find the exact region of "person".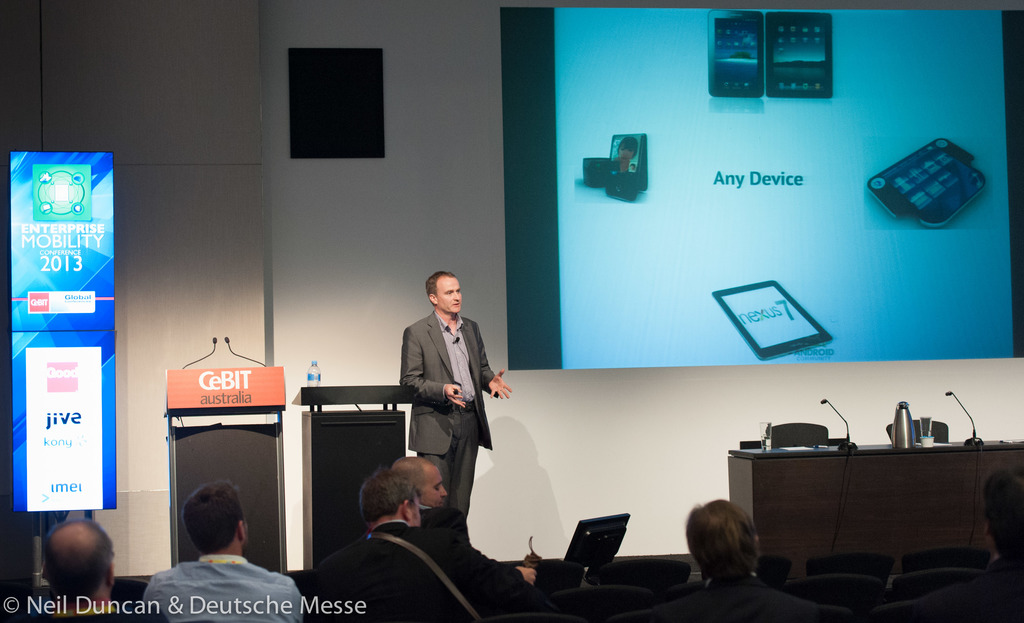
Exact region: bbox=(397, 271, 517, 524).
